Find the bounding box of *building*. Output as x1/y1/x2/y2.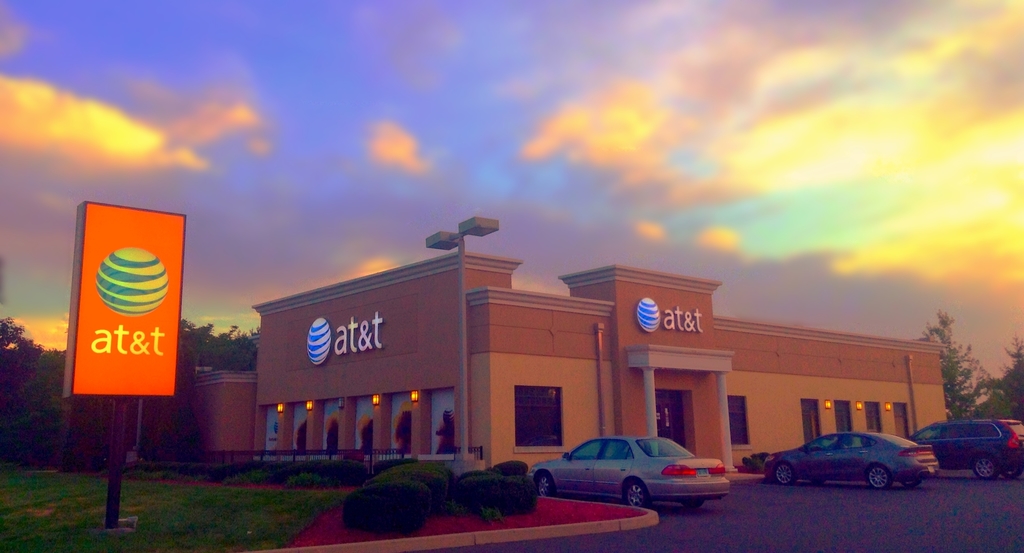
181/247/948/465.
